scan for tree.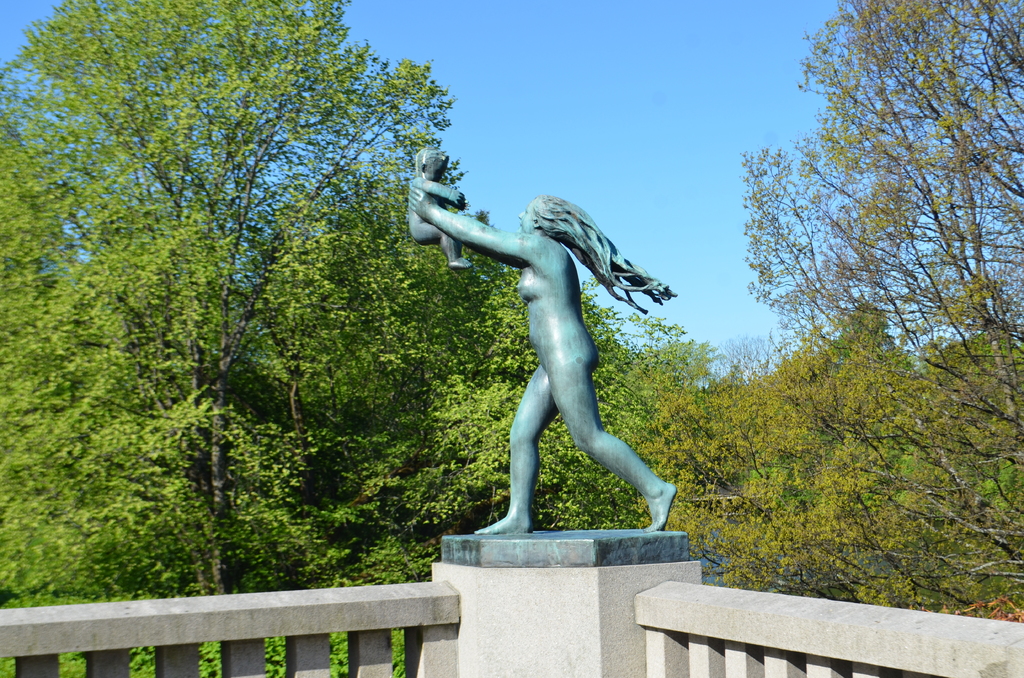
Scan result: x1=634 y1=333 x2=746 y2=506.
